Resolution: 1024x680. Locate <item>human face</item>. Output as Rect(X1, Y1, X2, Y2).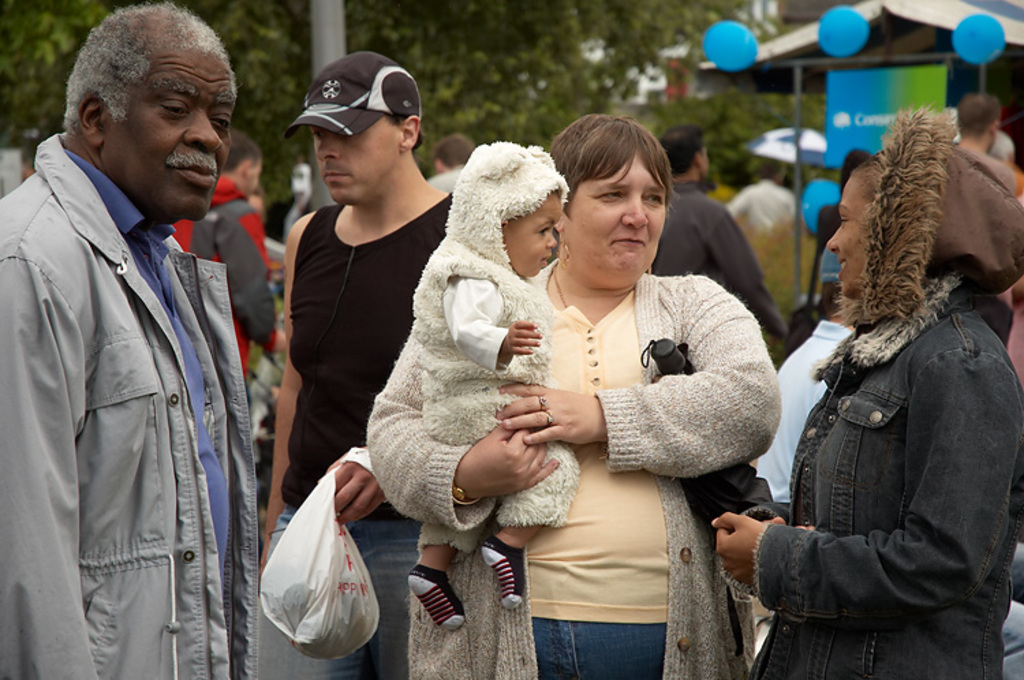
Rect(504, 194, 565, 280).
